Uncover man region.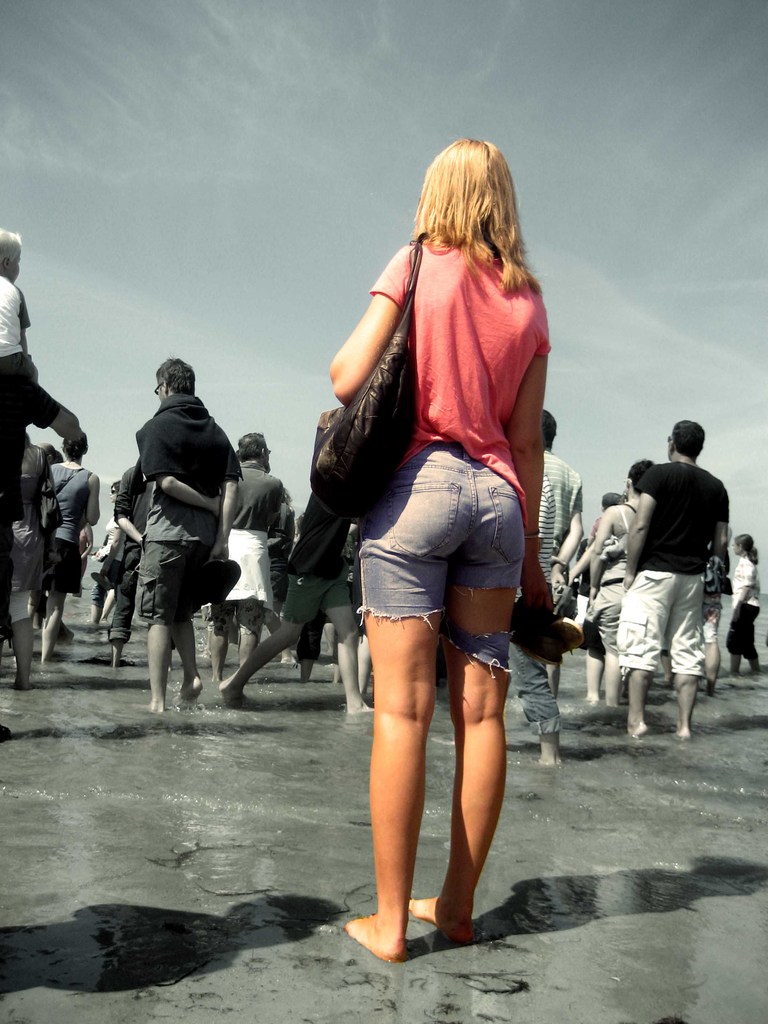
Uncovered: BBox(220, 433, 289, 682).
